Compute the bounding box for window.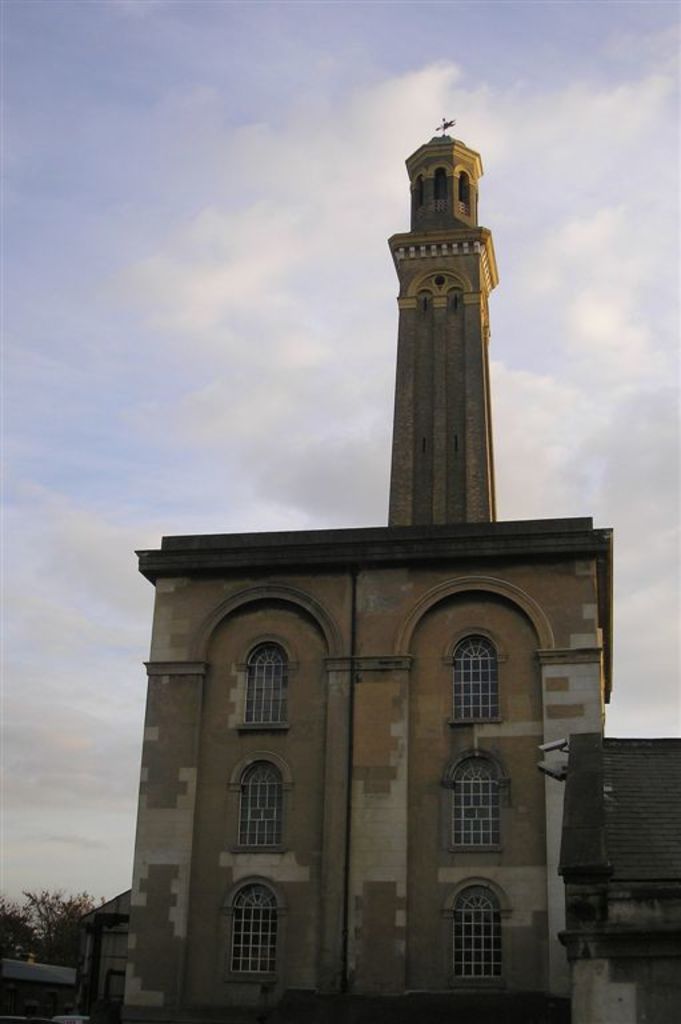
[left=440, top=632, right=509, bottom=727].
